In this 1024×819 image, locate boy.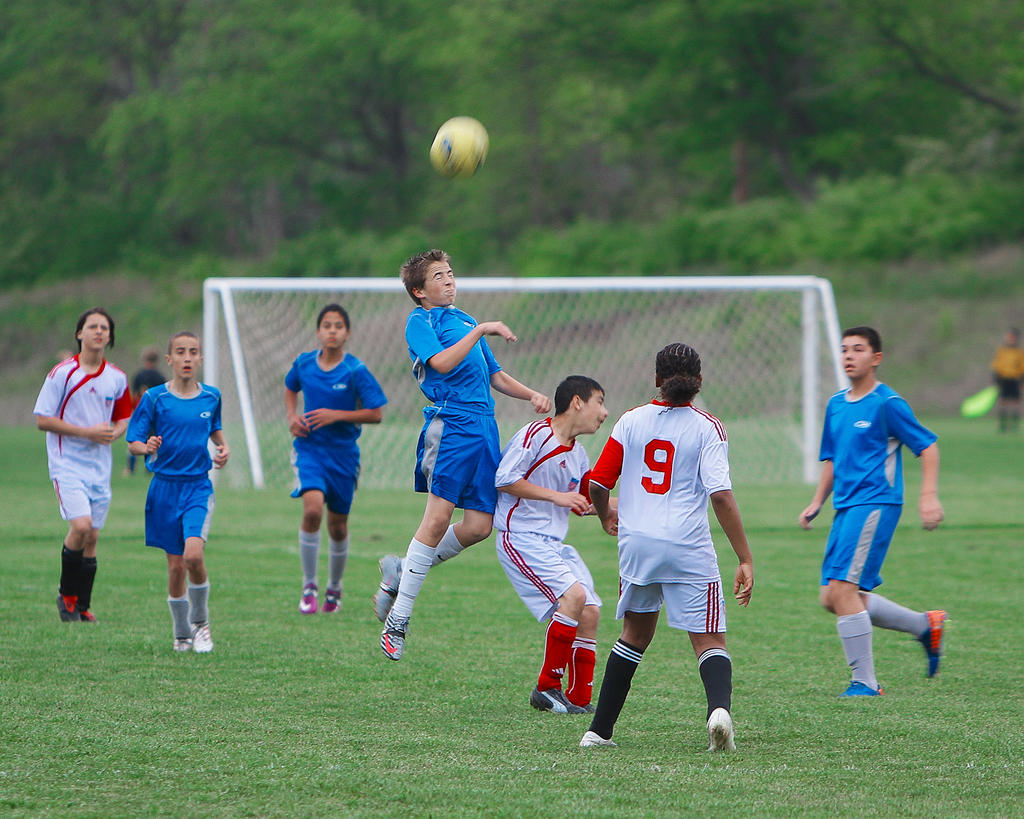
Bounding box: 492:374:609:717.
